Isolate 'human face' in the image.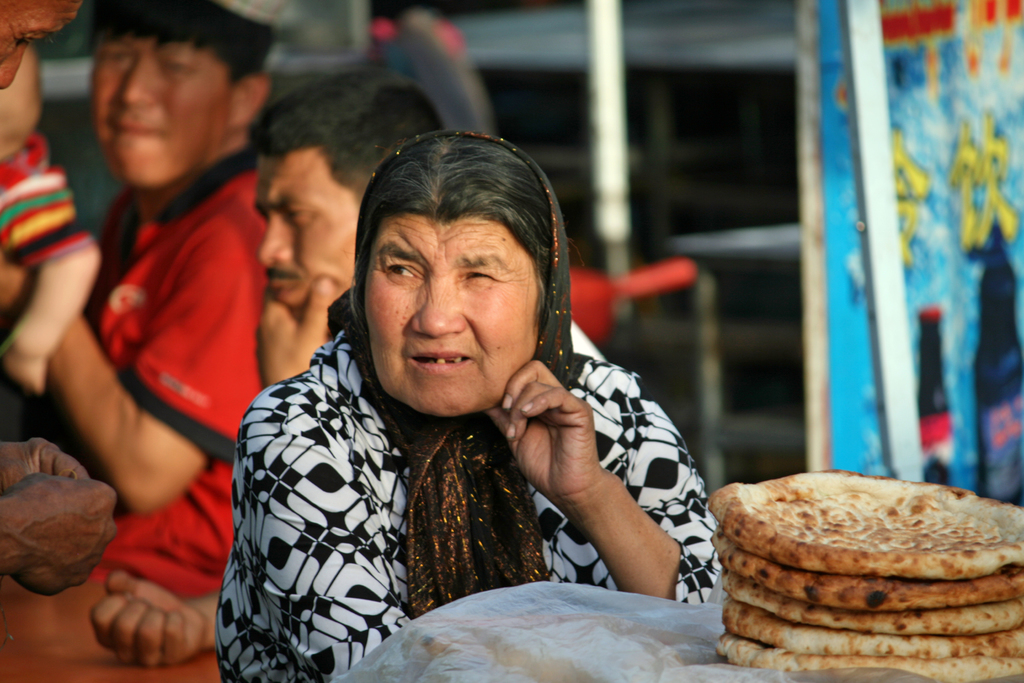
Isolated region: [left=371, top=220, right=552, bottom=415].
